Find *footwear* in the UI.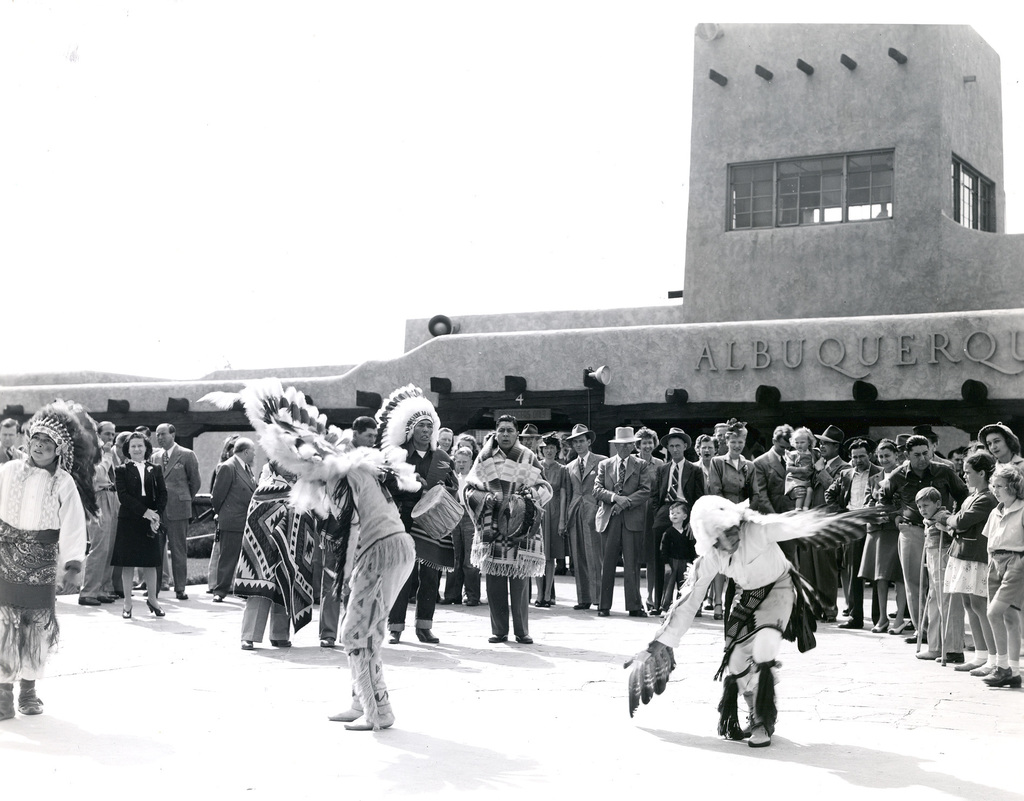
UI element at detection(512, 631, 534, 648).
